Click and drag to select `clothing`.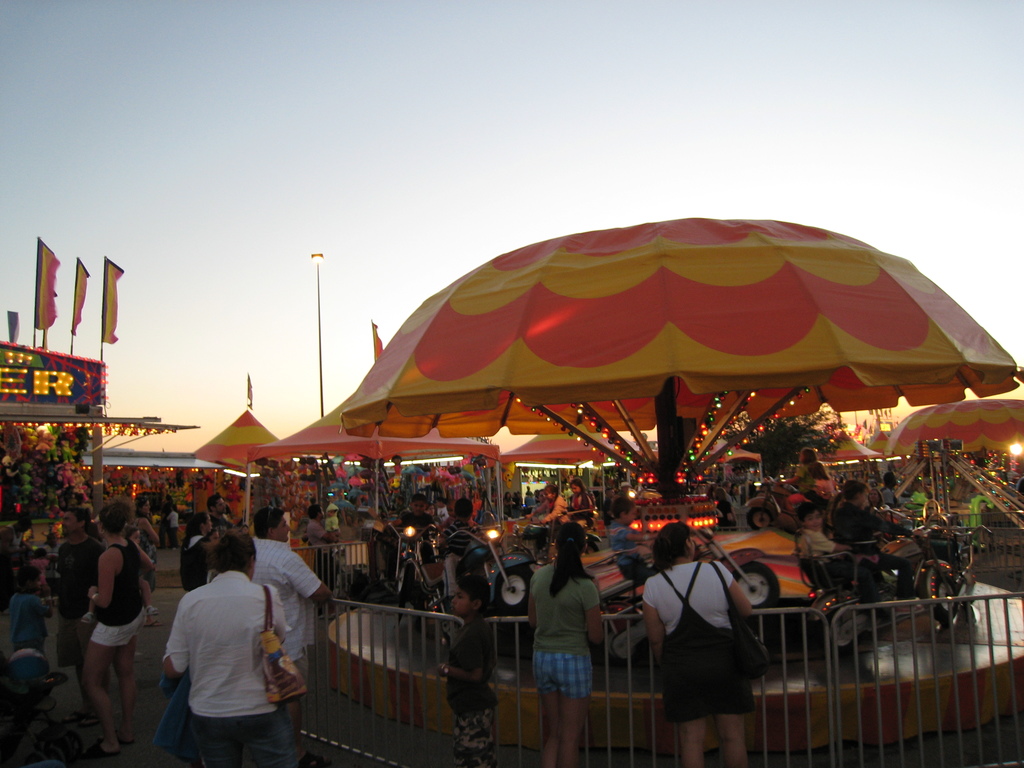
Selection: 527:491:579:528.
